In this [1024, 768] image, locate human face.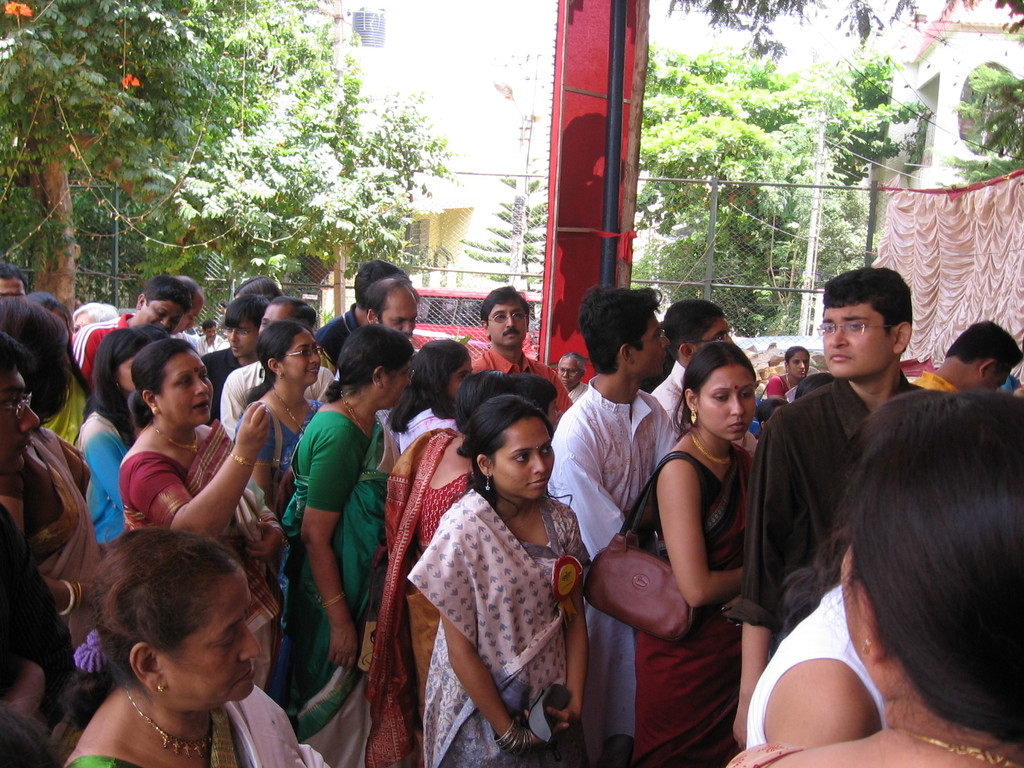
Bounding box: x1=179 y1=566 x2=265 y2=712.
